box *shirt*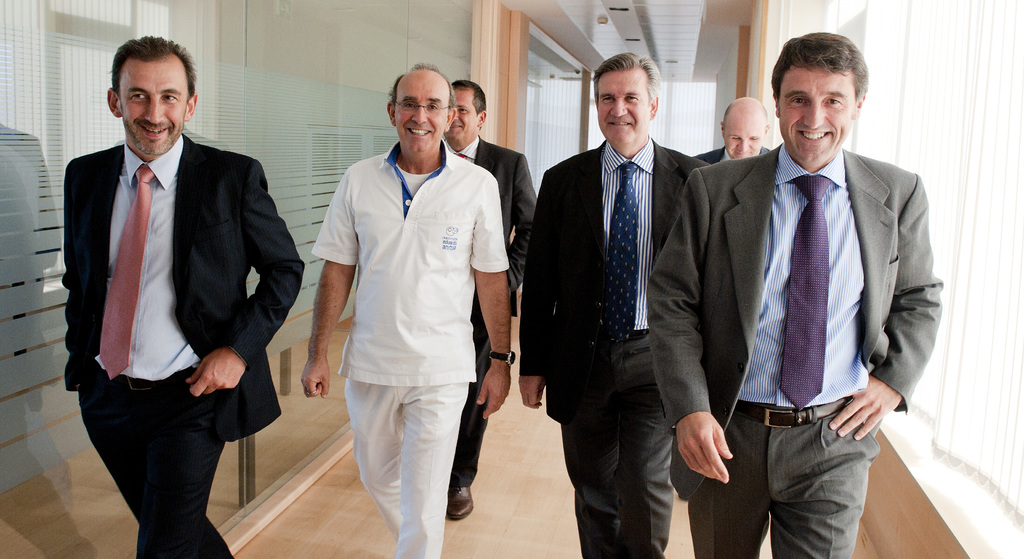
pyautogui.locateOnScreen(717, 101, 929, 450)
